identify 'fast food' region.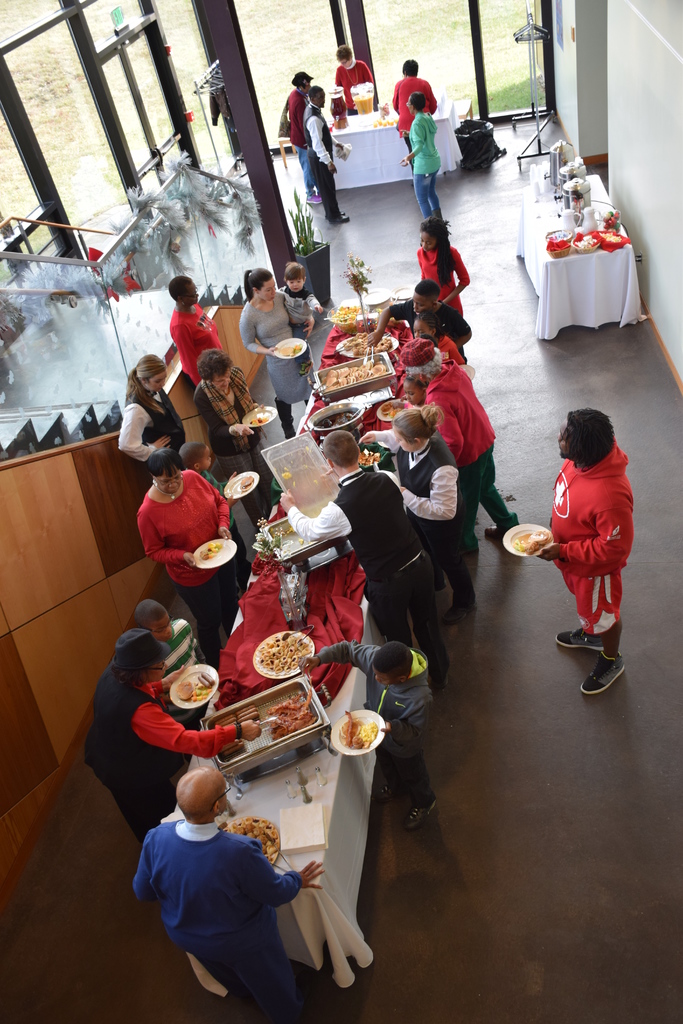
Region: 317 409 353 428.
